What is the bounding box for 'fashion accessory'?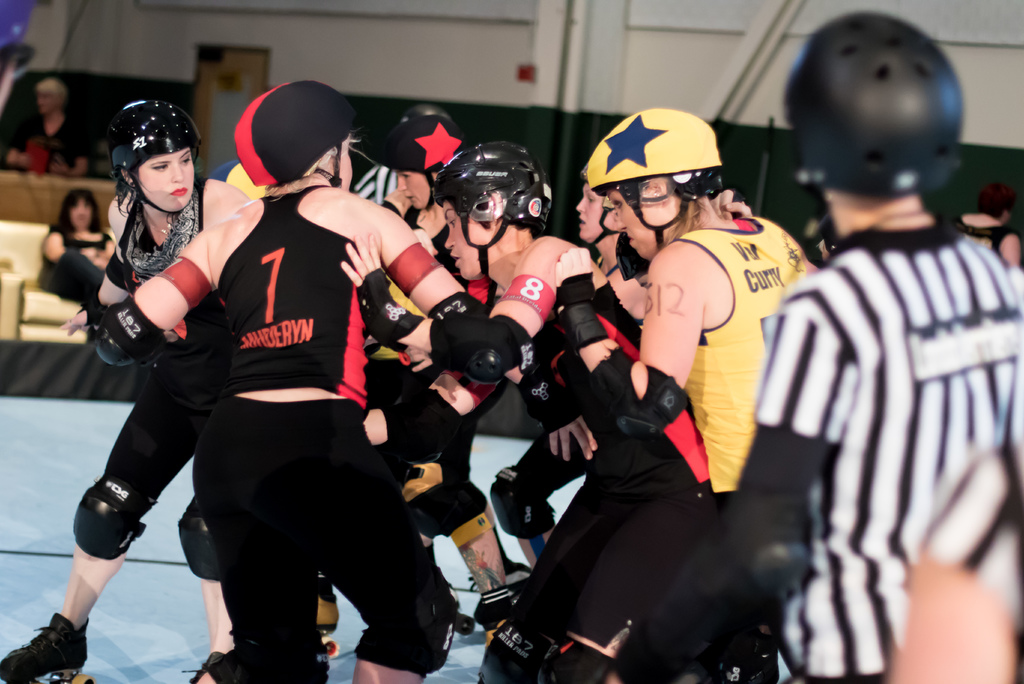
(x1=148, y1=225, x2=169, y2=238).
